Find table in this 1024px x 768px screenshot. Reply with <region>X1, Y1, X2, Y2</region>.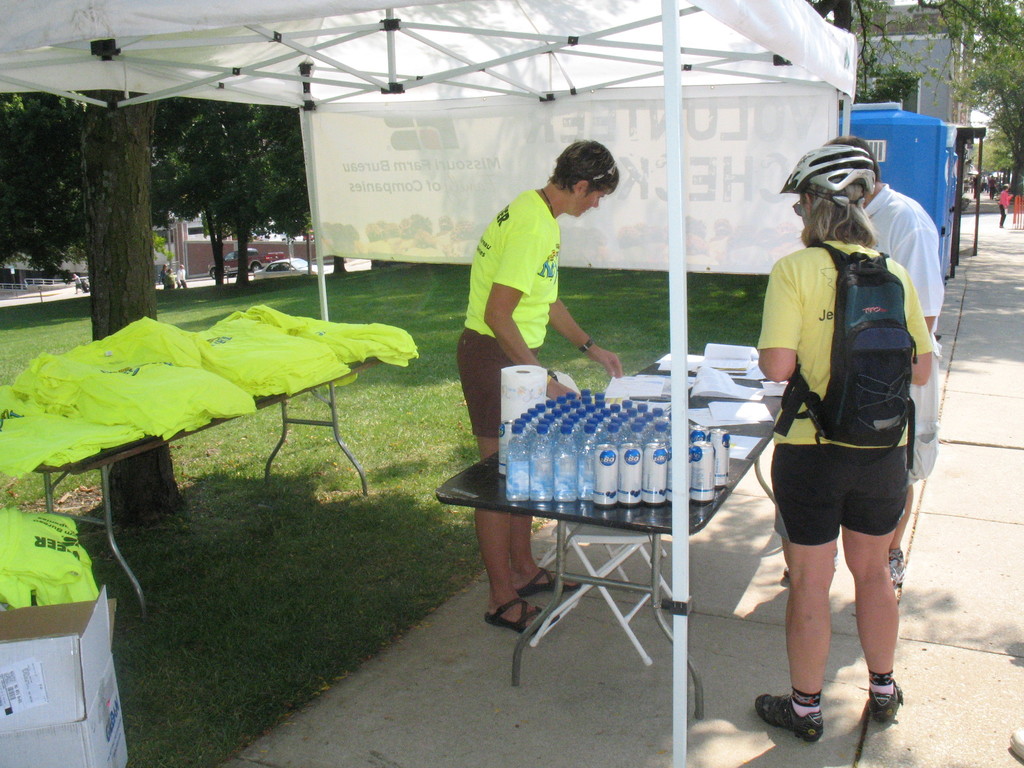
<region>434, 350, 794, 719</region>.
